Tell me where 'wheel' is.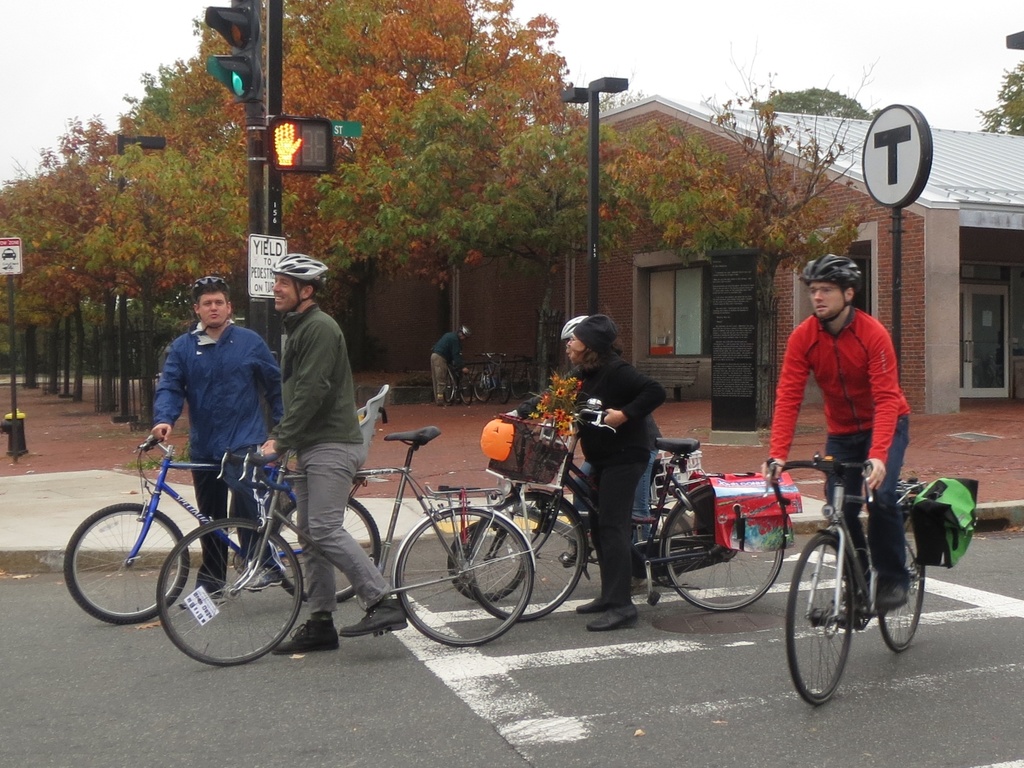
'wheel' is at (x1=261, y1=494, x2=383, y2=598).
